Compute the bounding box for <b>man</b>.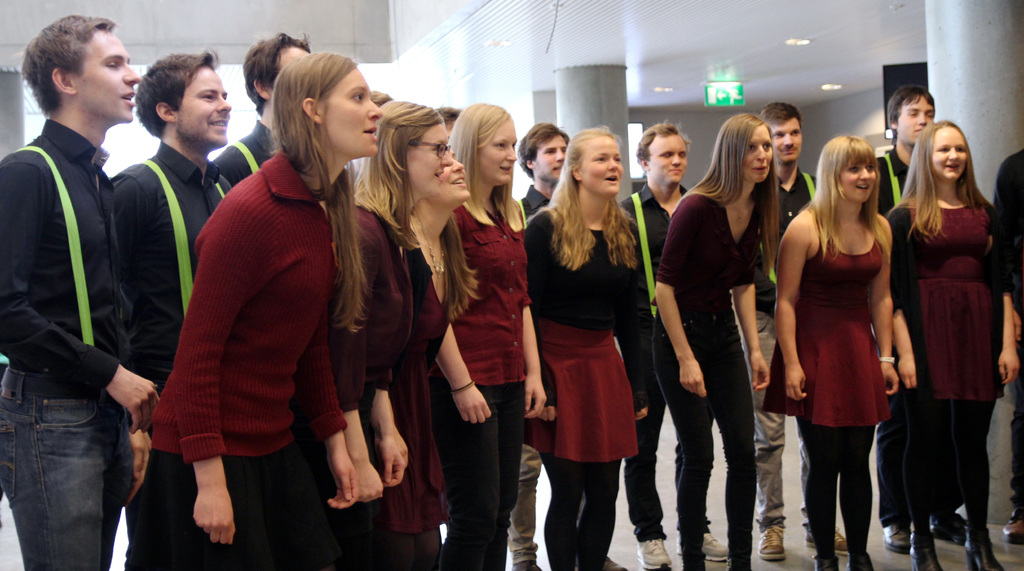
881 82 973 555.
